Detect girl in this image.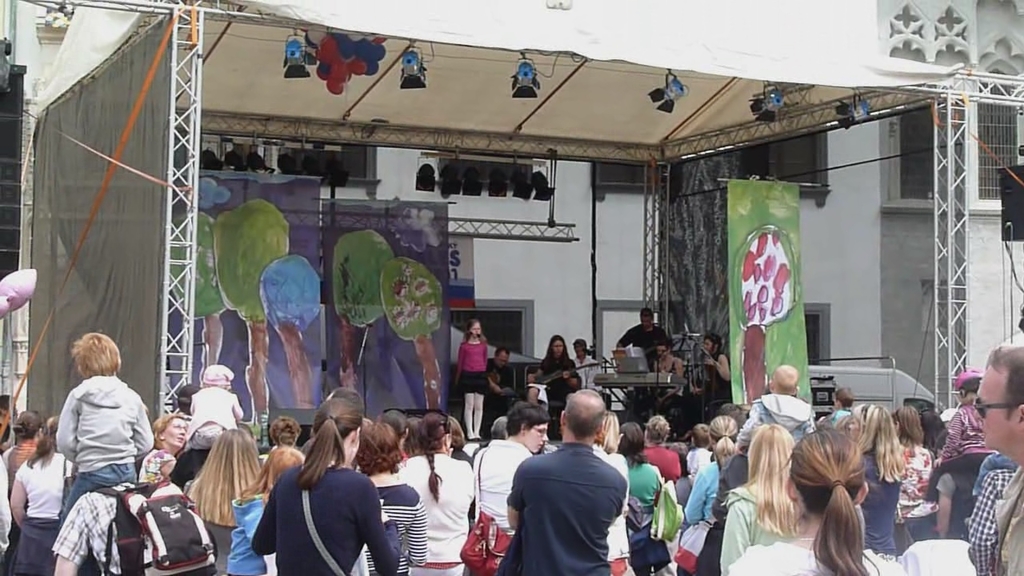
Detection: box(228, 438, 301, 573).
